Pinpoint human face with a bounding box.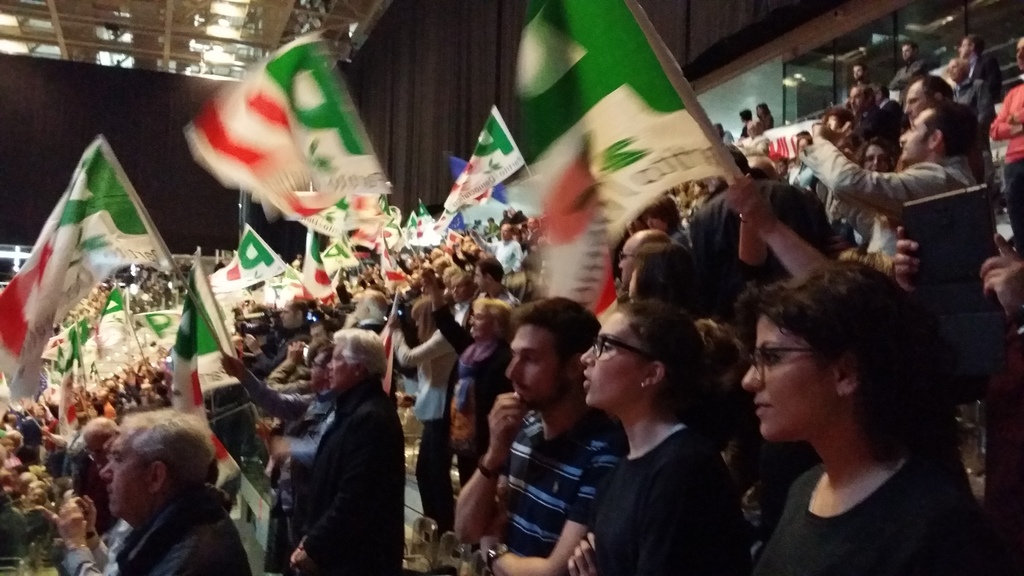
l=506, t=325, r=559, b=401.
